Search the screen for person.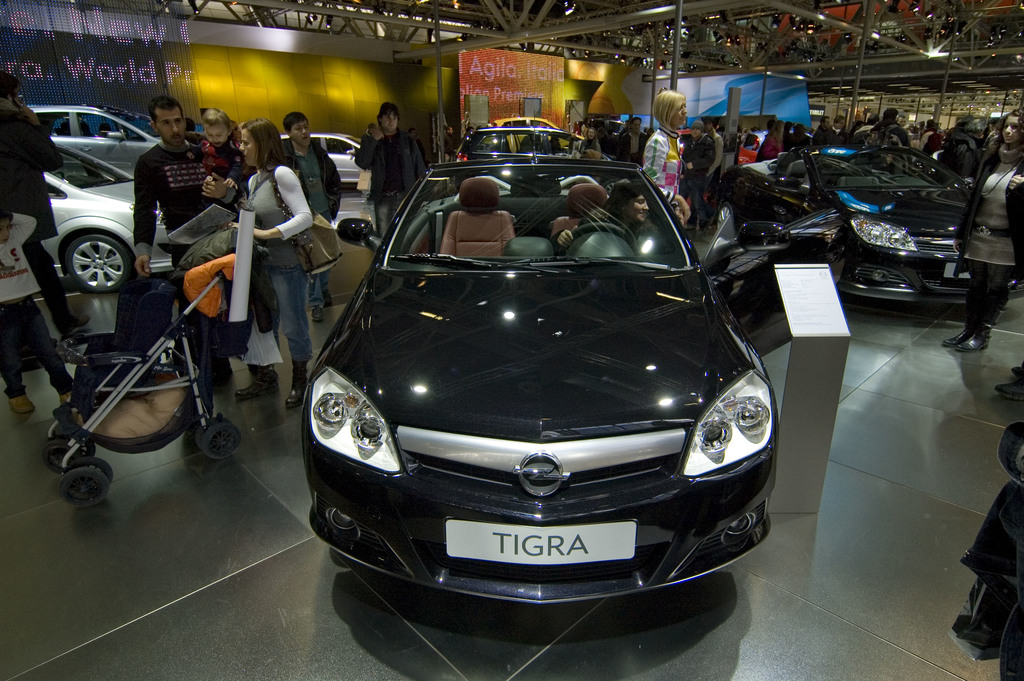
Found at 641:86:690:231.
